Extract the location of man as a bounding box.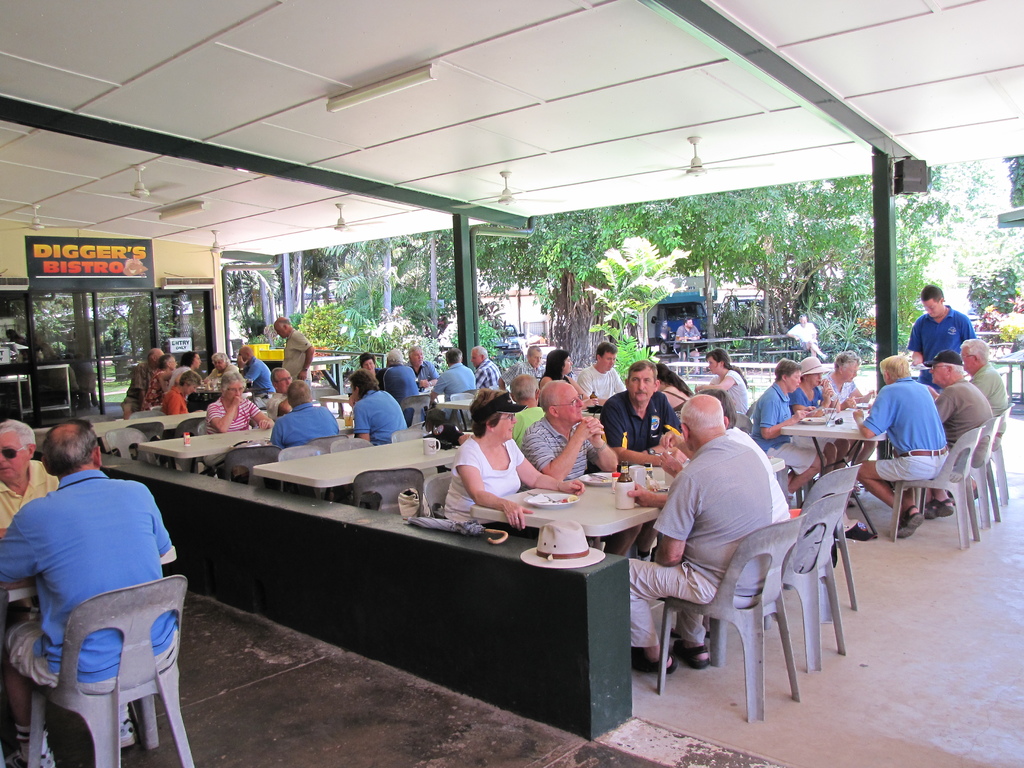
[0, 419, 62, 611].
